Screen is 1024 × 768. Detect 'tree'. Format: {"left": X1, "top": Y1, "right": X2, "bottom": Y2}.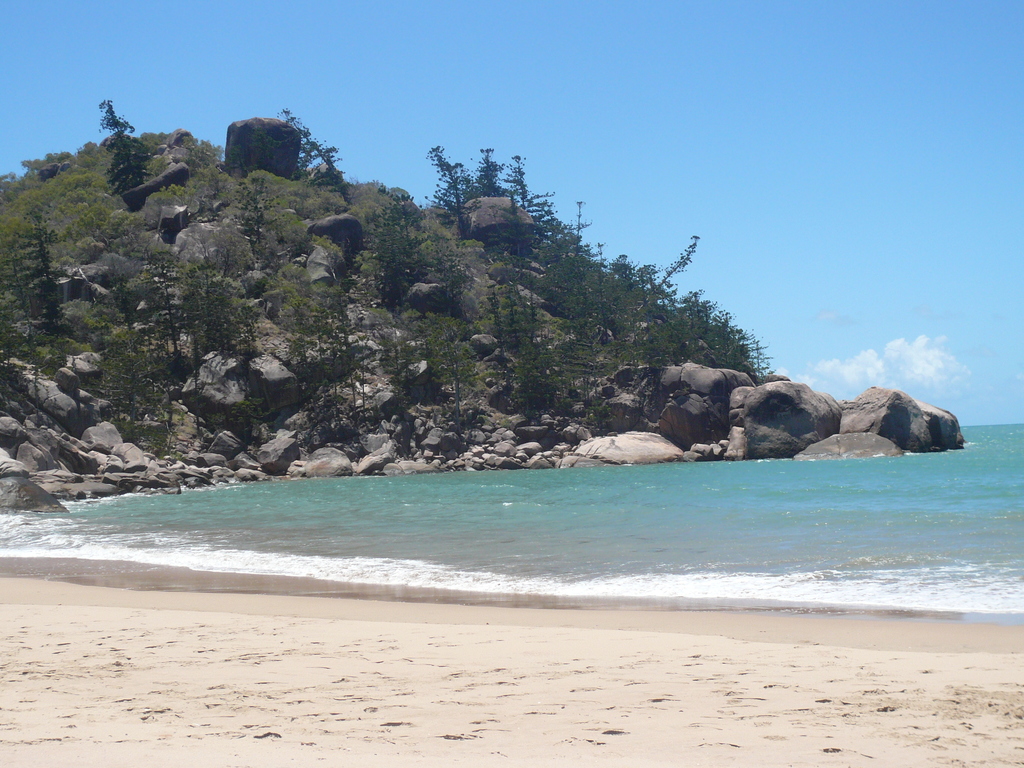
{"left": 234, "top": 170, "right": 277, "bottom": 244}.
